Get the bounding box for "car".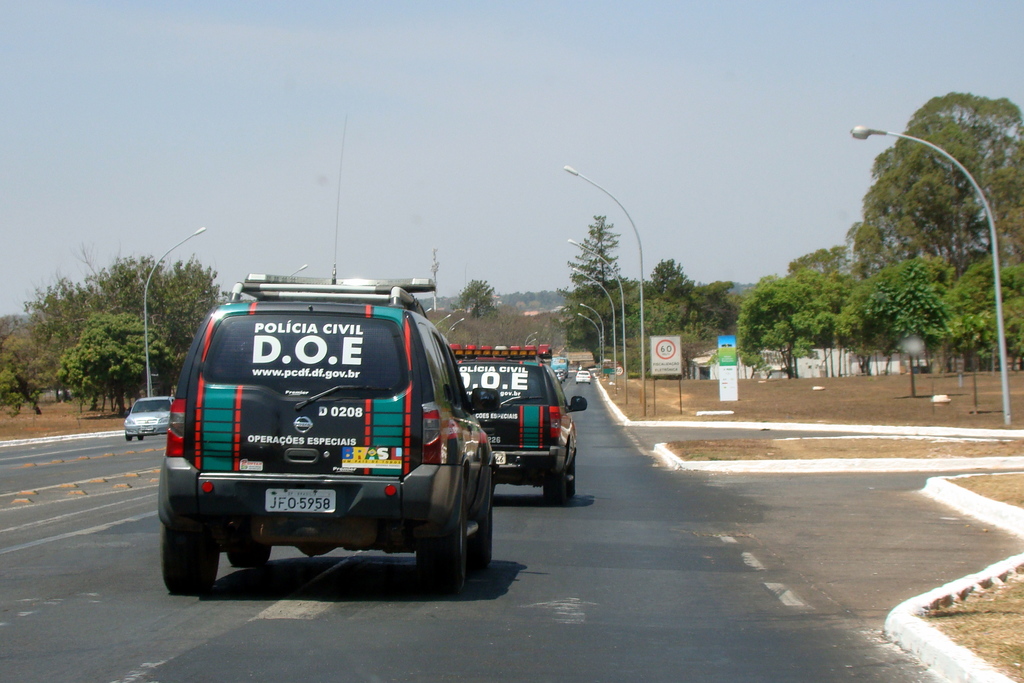
166:277:492:600.
